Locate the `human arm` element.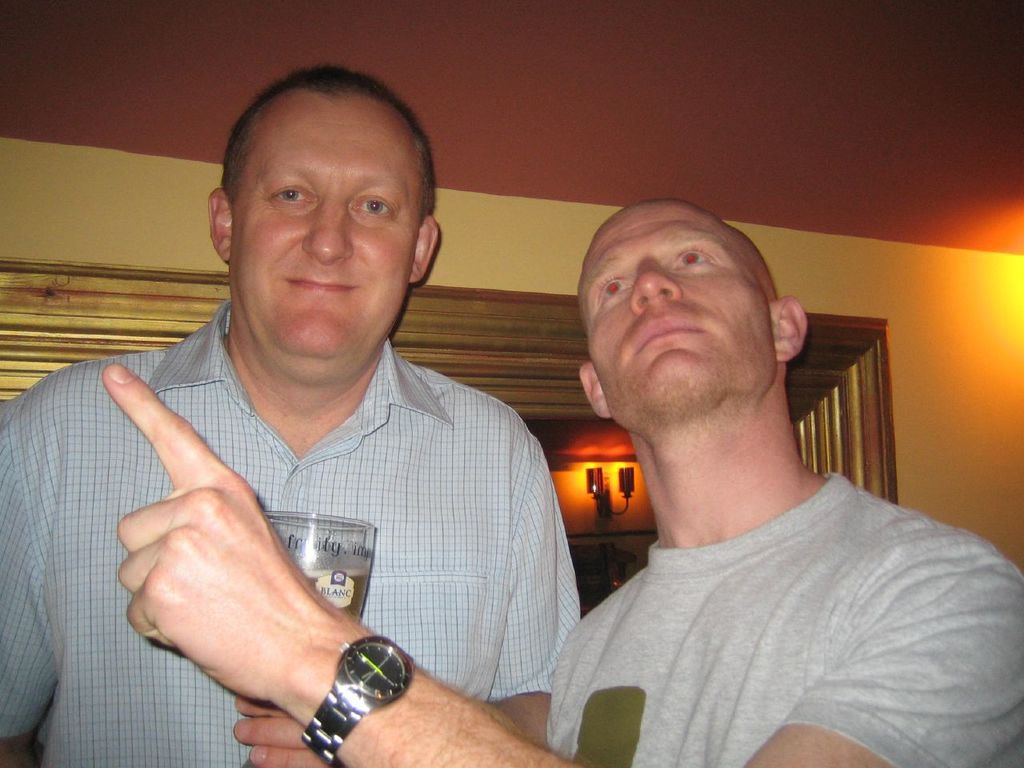
Element bbox: bbox=(225, 426, 585, 767).
